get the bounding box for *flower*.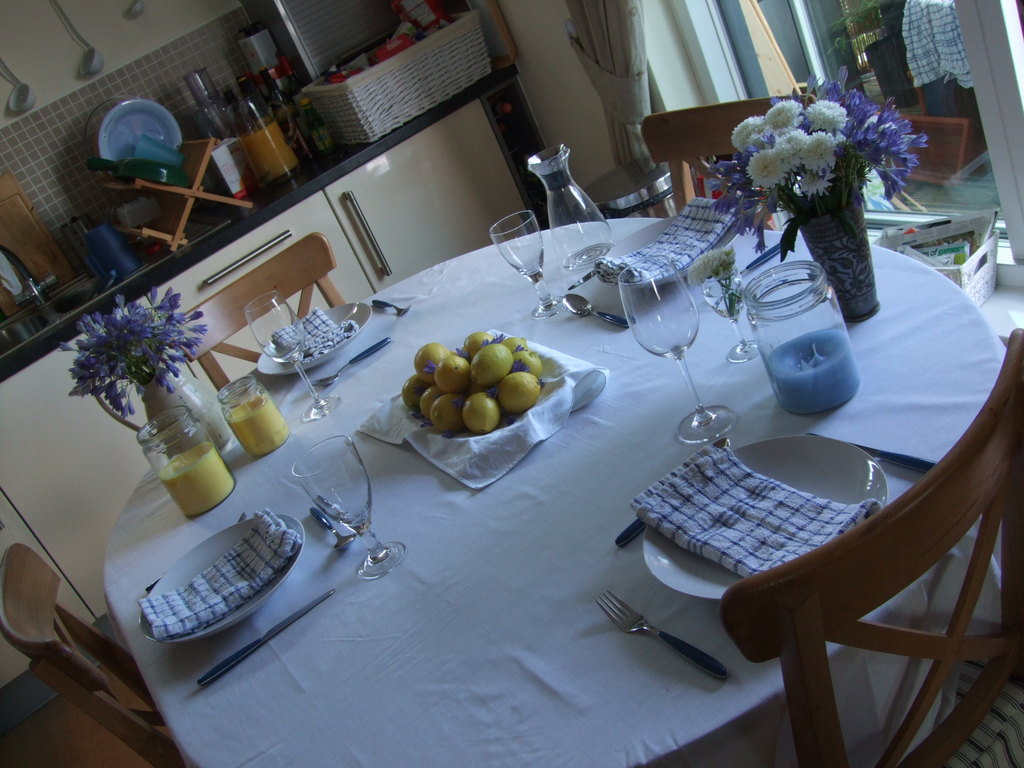
select_region(803, 99, 850, 131).
